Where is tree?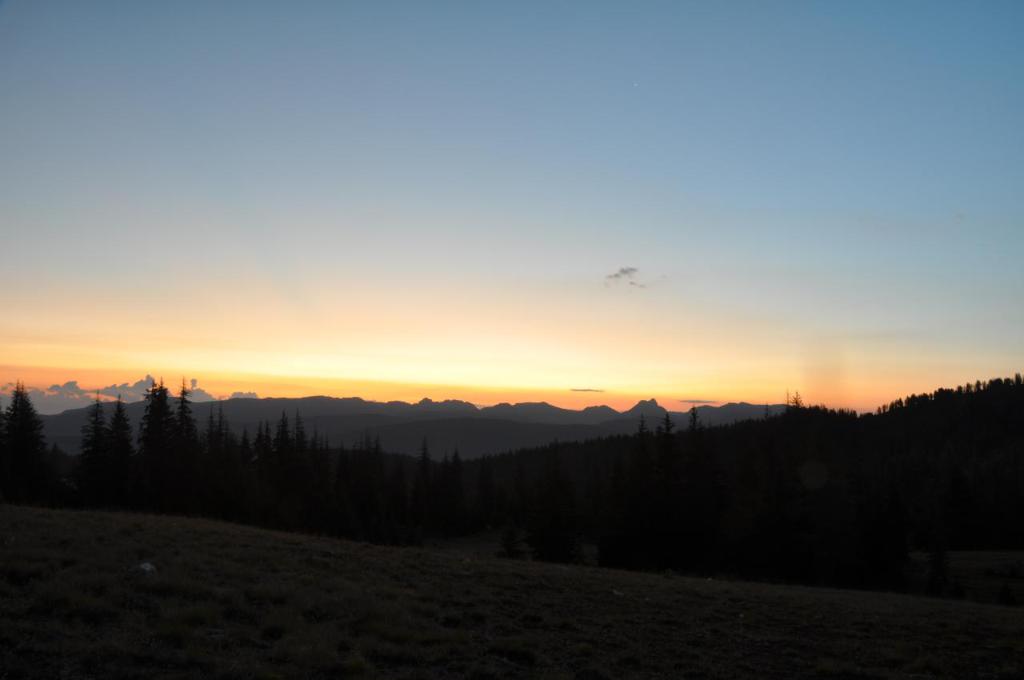
0/378/48/470.
